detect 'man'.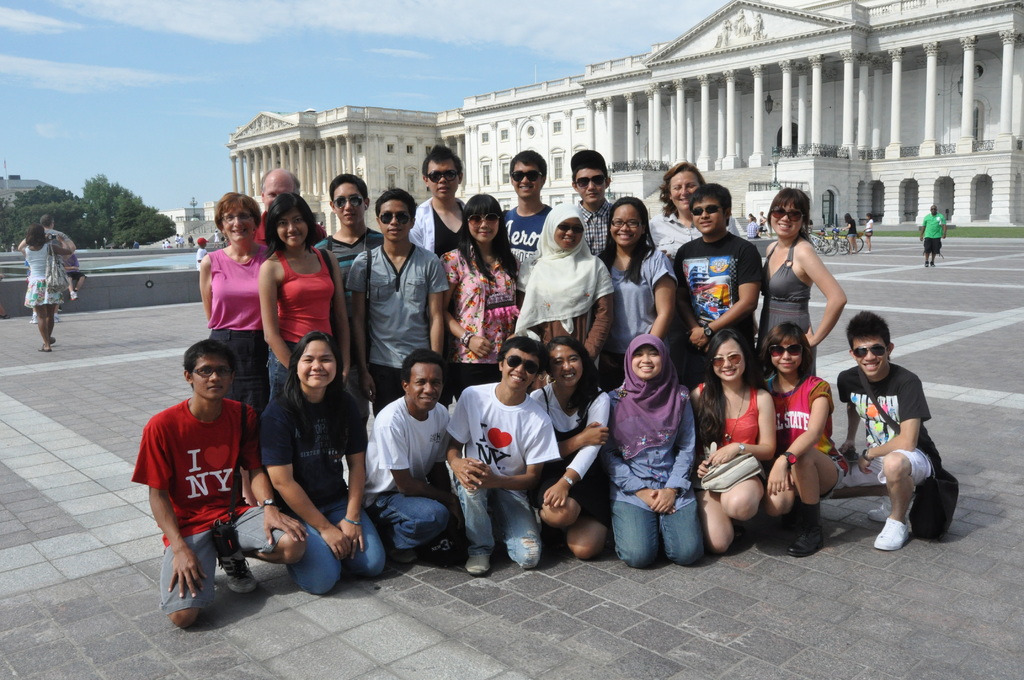
Detected at 826 310 947 556.
